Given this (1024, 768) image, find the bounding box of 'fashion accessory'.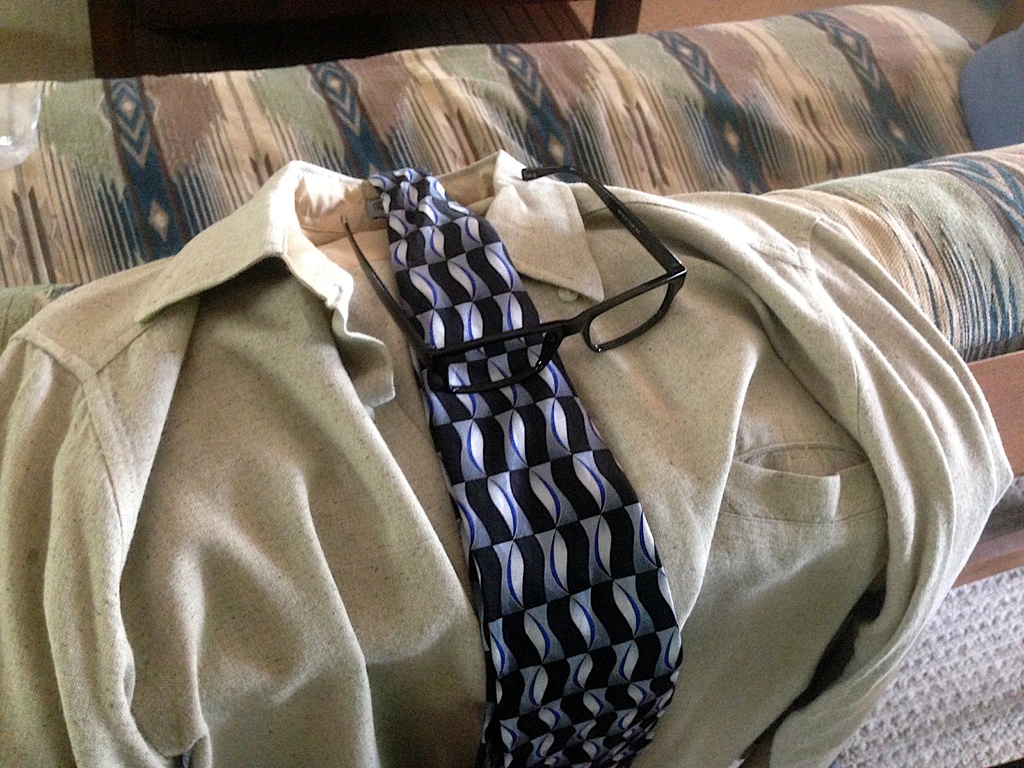
box(339, 158, 687, 395).
